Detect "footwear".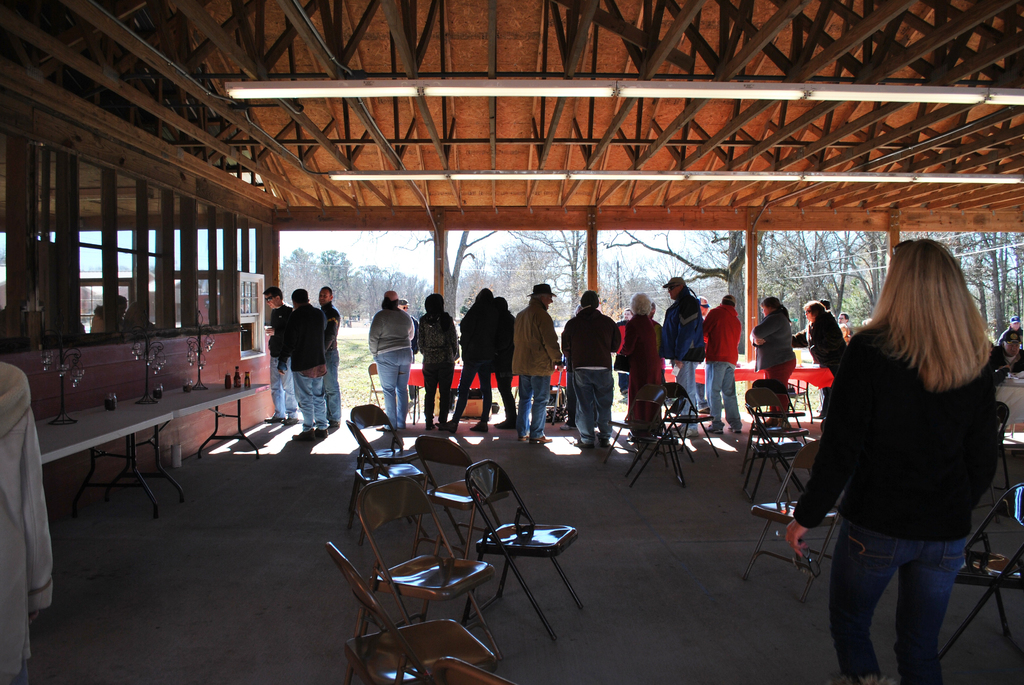
Detected at bbox=(518, 431, 530, 439).
